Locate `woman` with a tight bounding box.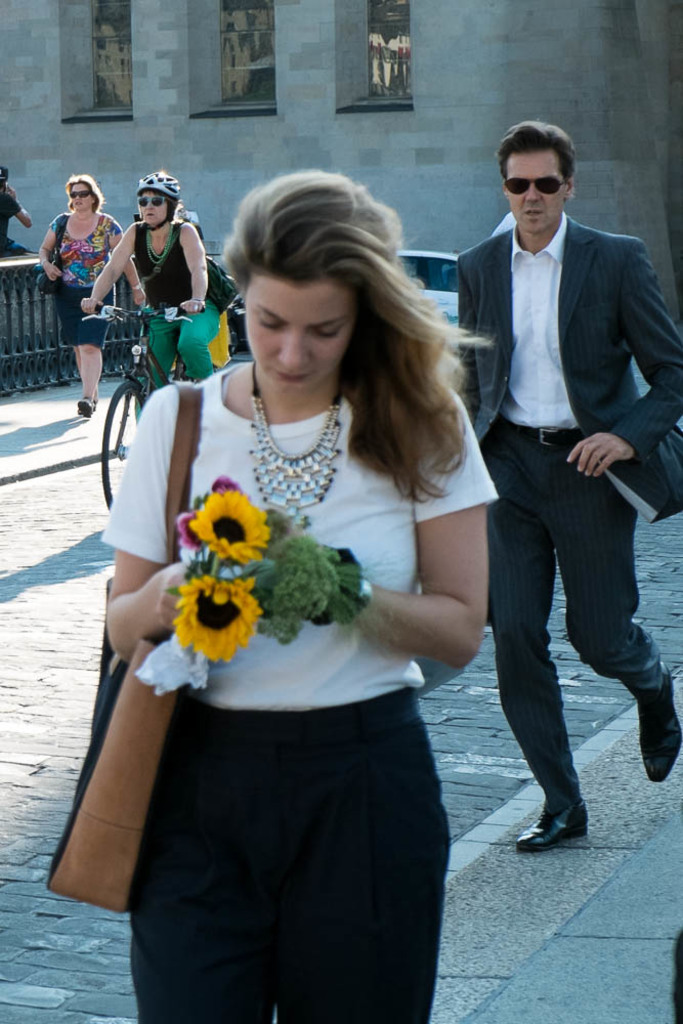
x1=32 y1=168 x2=138 y2=416.
